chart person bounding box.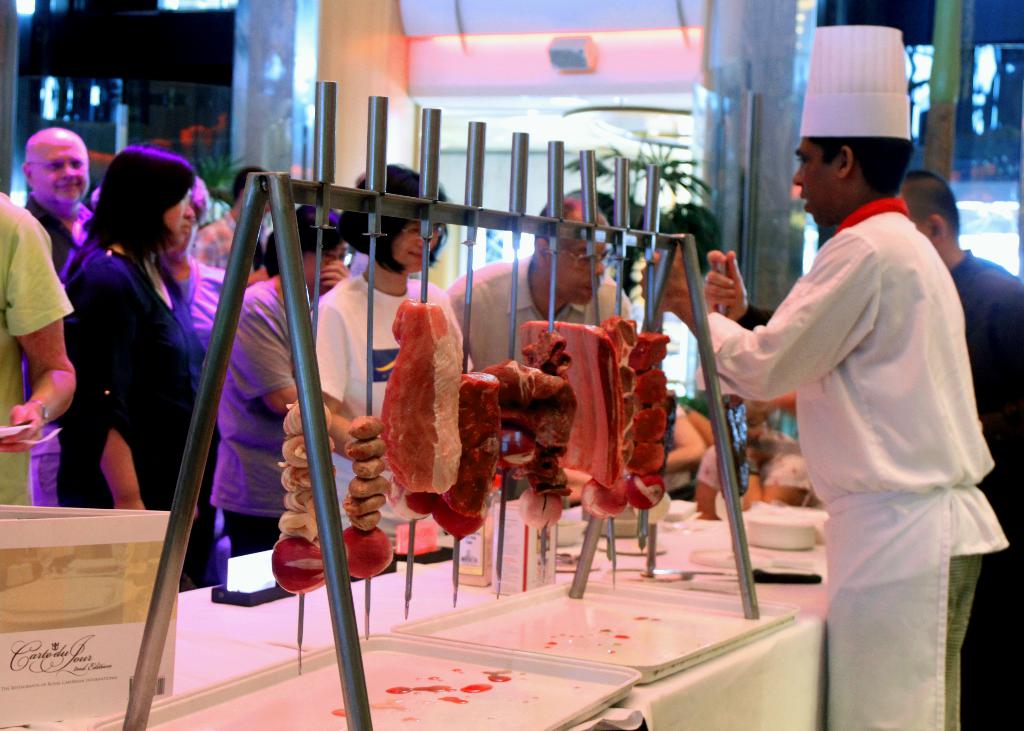
Charted: <region>56, 133, 203, 541</region>.
